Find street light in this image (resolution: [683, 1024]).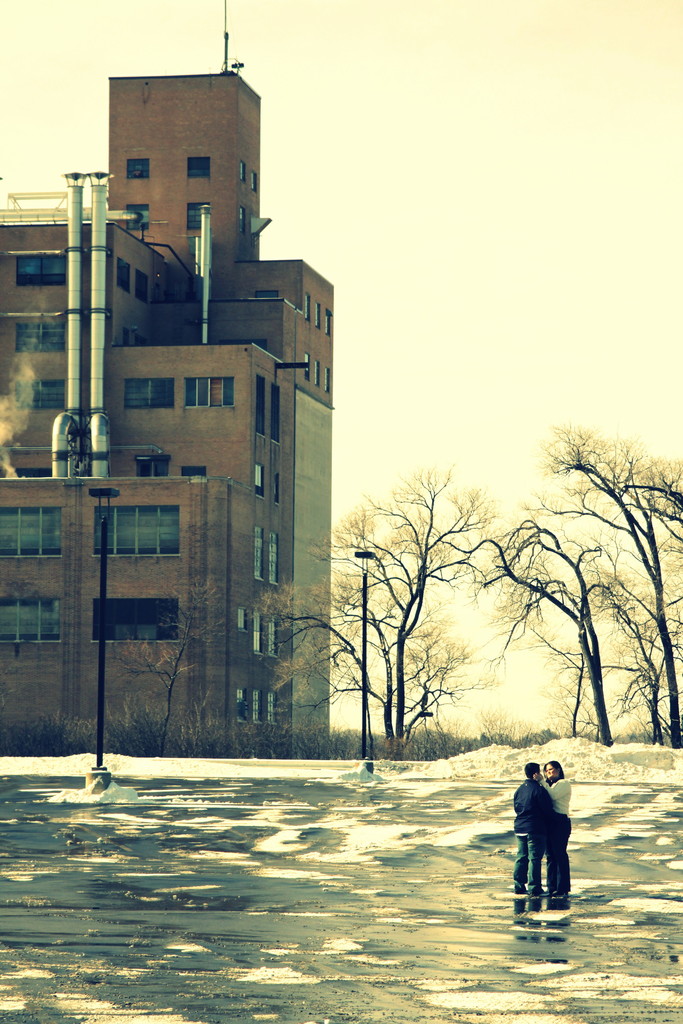
<box>349,548,375,786</box>.
